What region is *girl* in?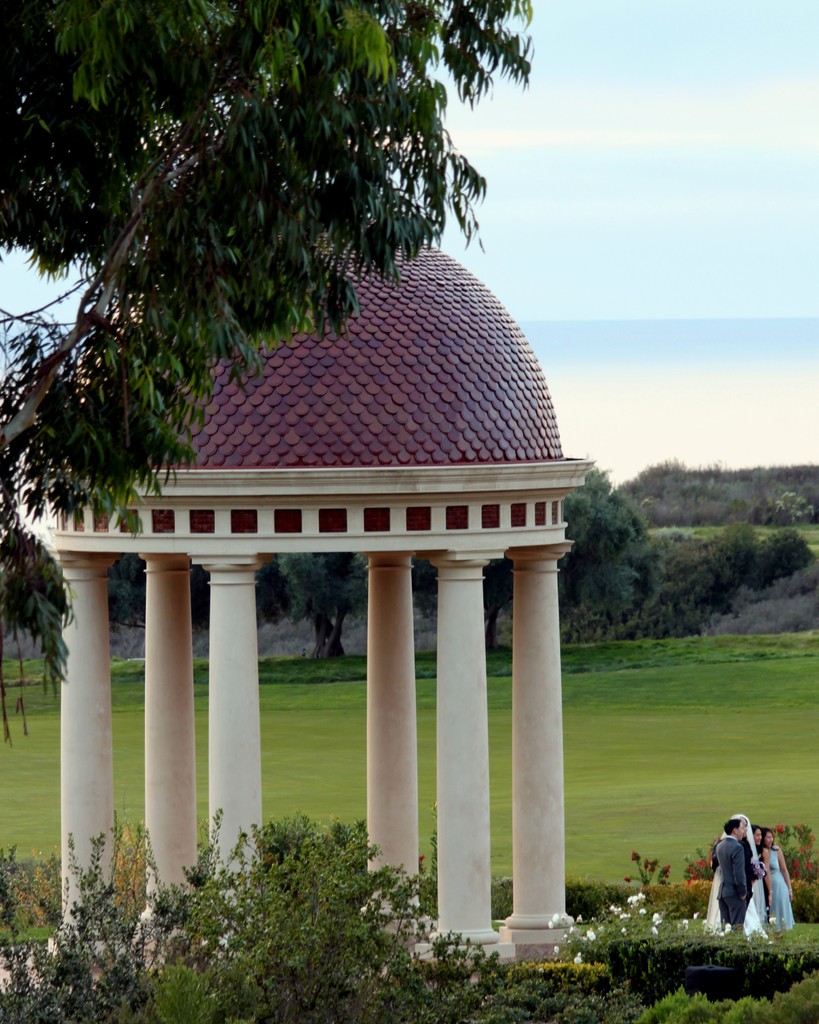
bbox=[754, 812, 774, 929].
